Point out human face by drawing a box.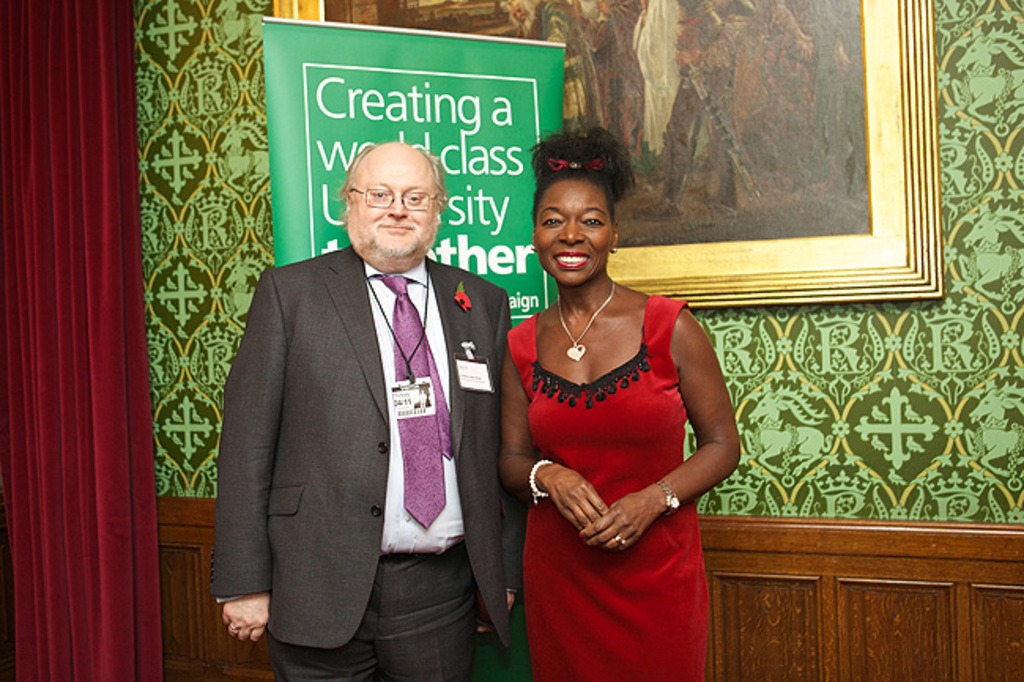
540:180:618:291.
